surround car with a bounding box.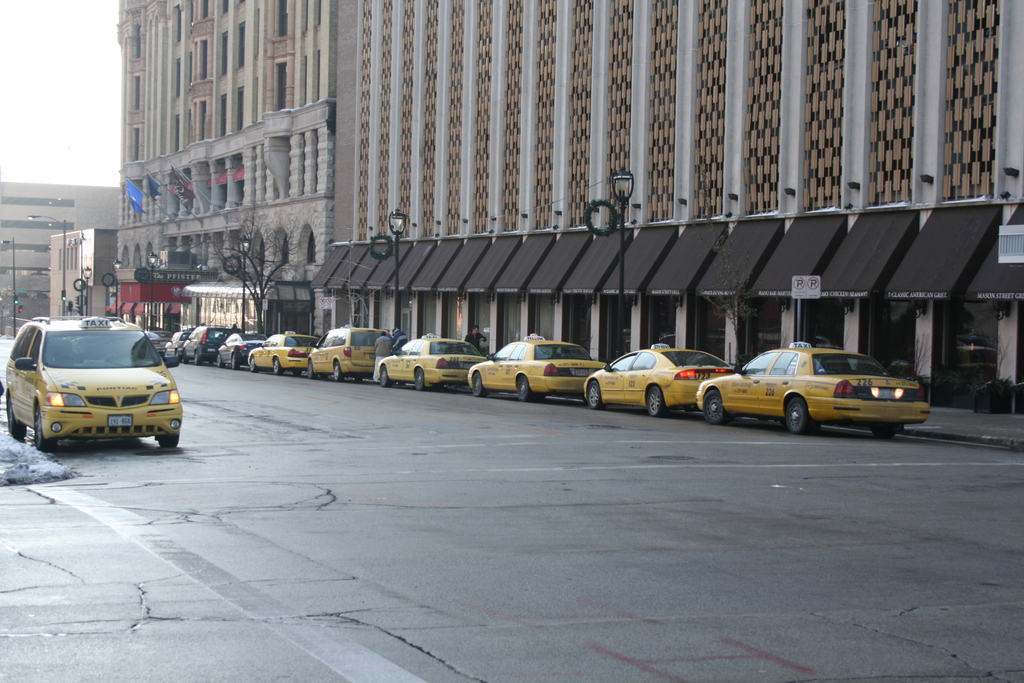
<box>140,327,177,356</box>.
